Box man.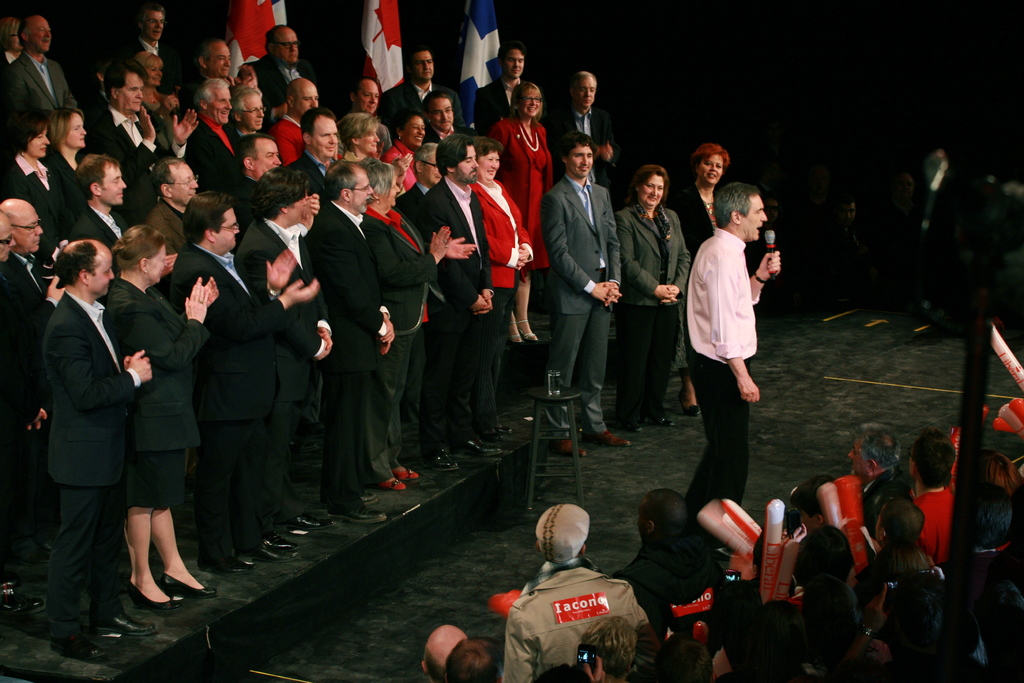
x1=0, y1=15, x2=79, y2=174.
